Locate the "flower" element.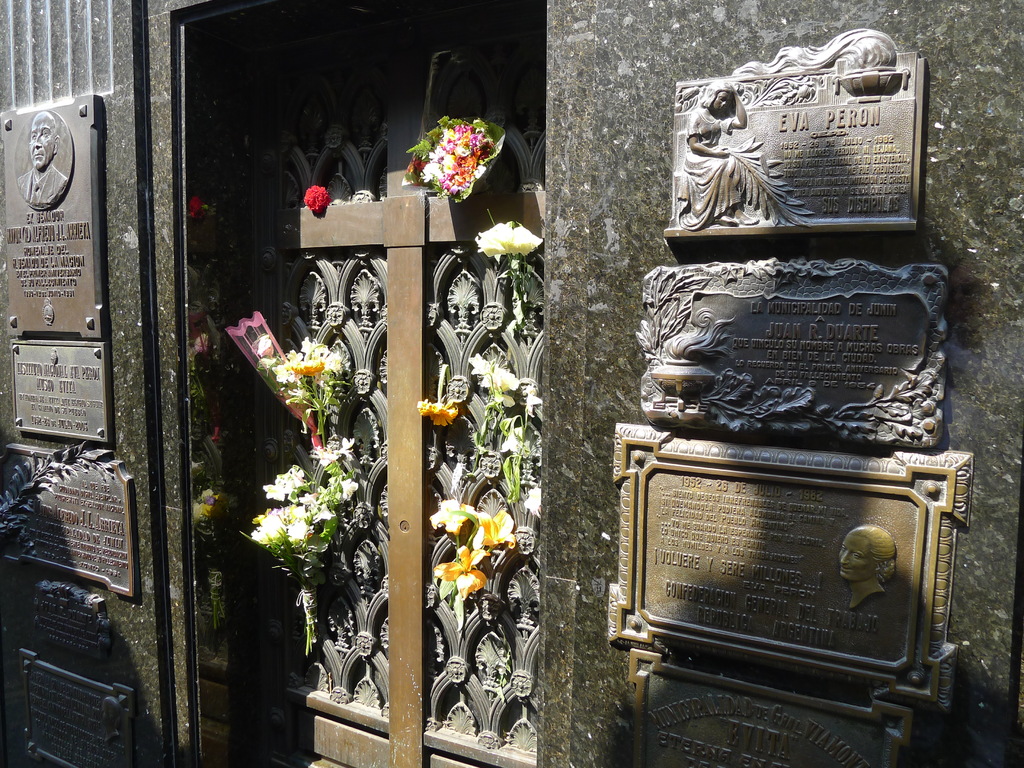
Element bbox: pyautogui.locateOnScreen(525, 482, 543, 519).
